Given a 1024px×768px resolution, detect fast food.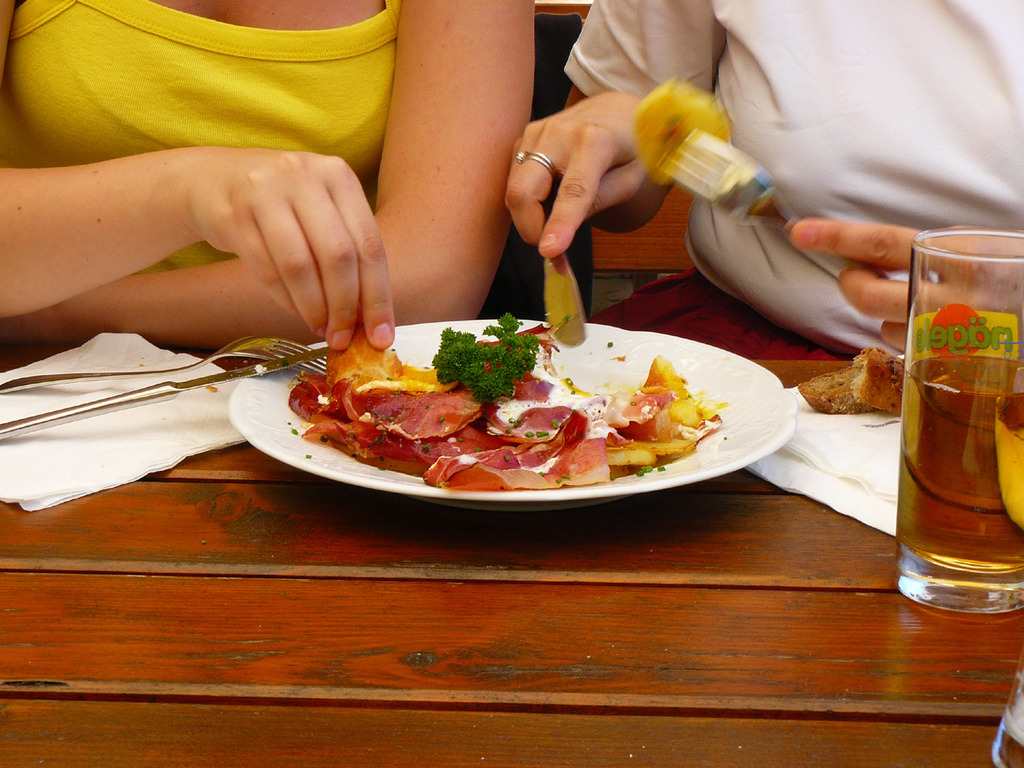
bbox=[796, 343, 903, 417].
